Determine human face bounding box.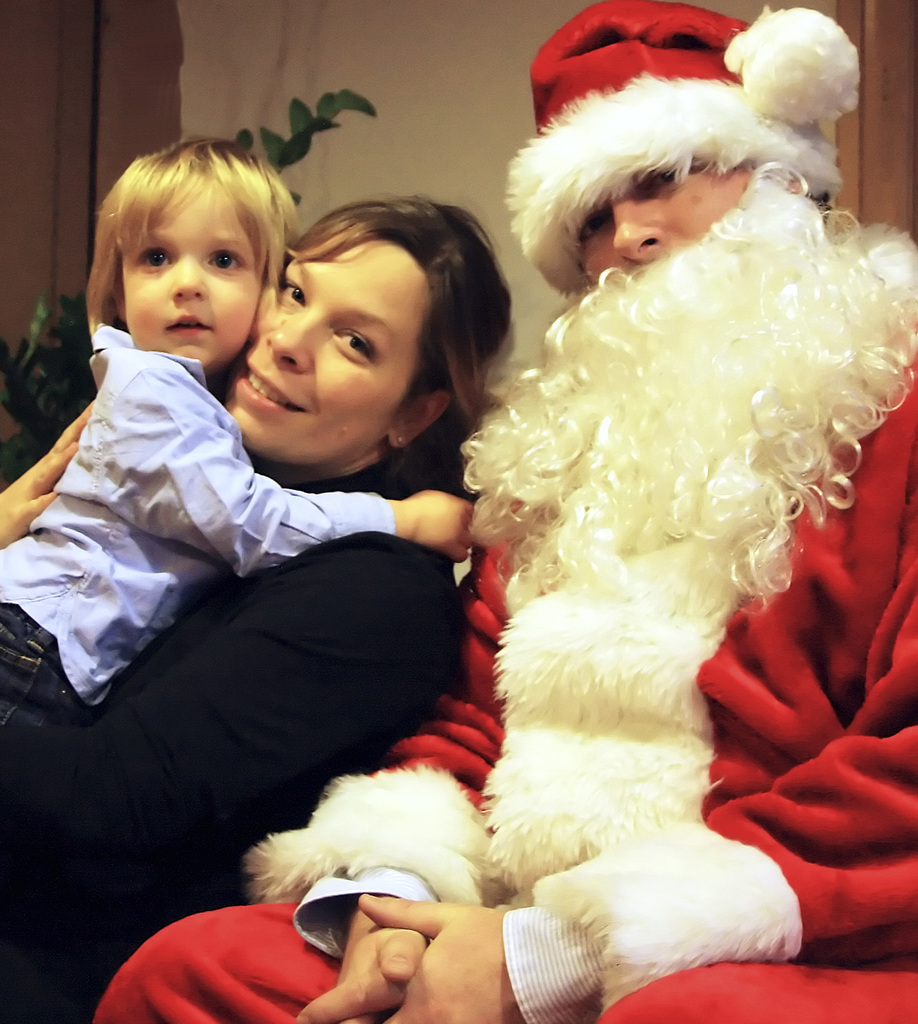
Determined: l=224, t=240, r=430, b=473.
